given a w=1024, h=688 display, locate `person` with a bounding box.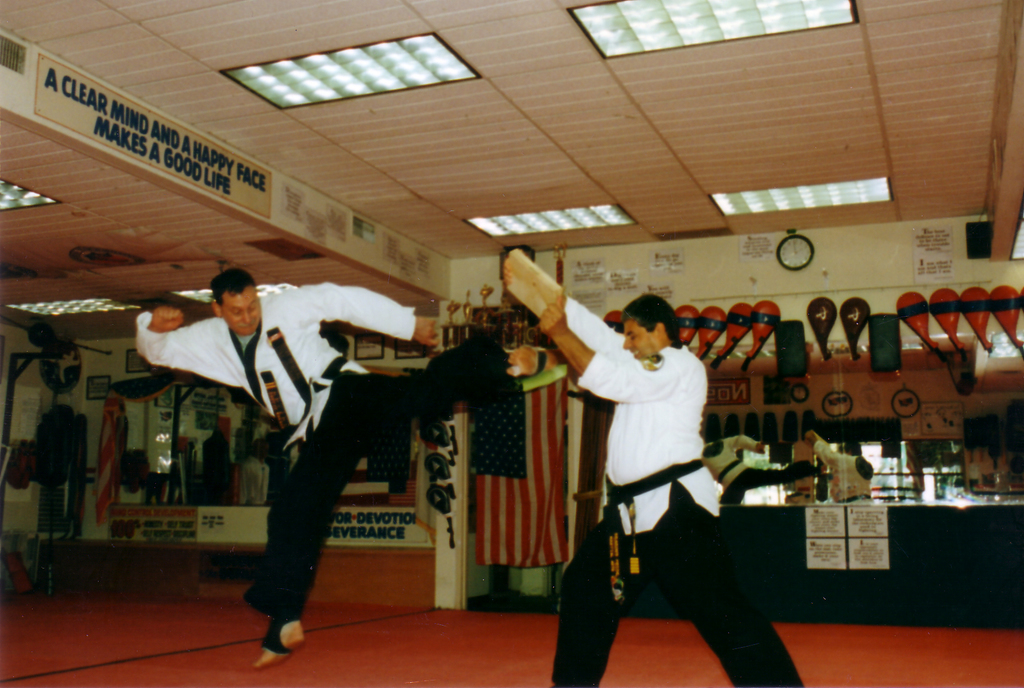
Located: (left=801, top=422, right=880, bottom=505).
